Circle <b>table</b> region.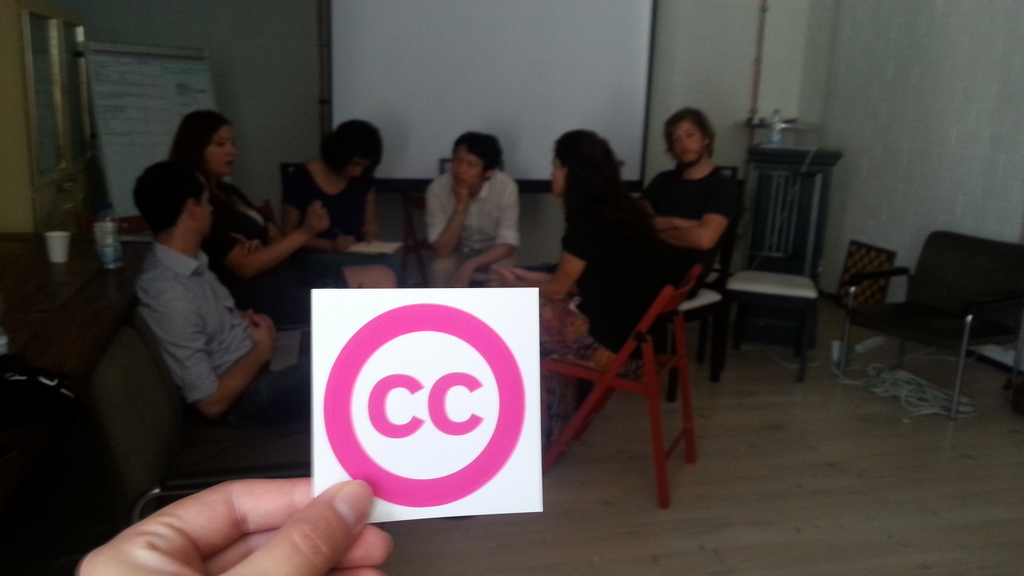
Region: box(742, 118, 846, 278).
